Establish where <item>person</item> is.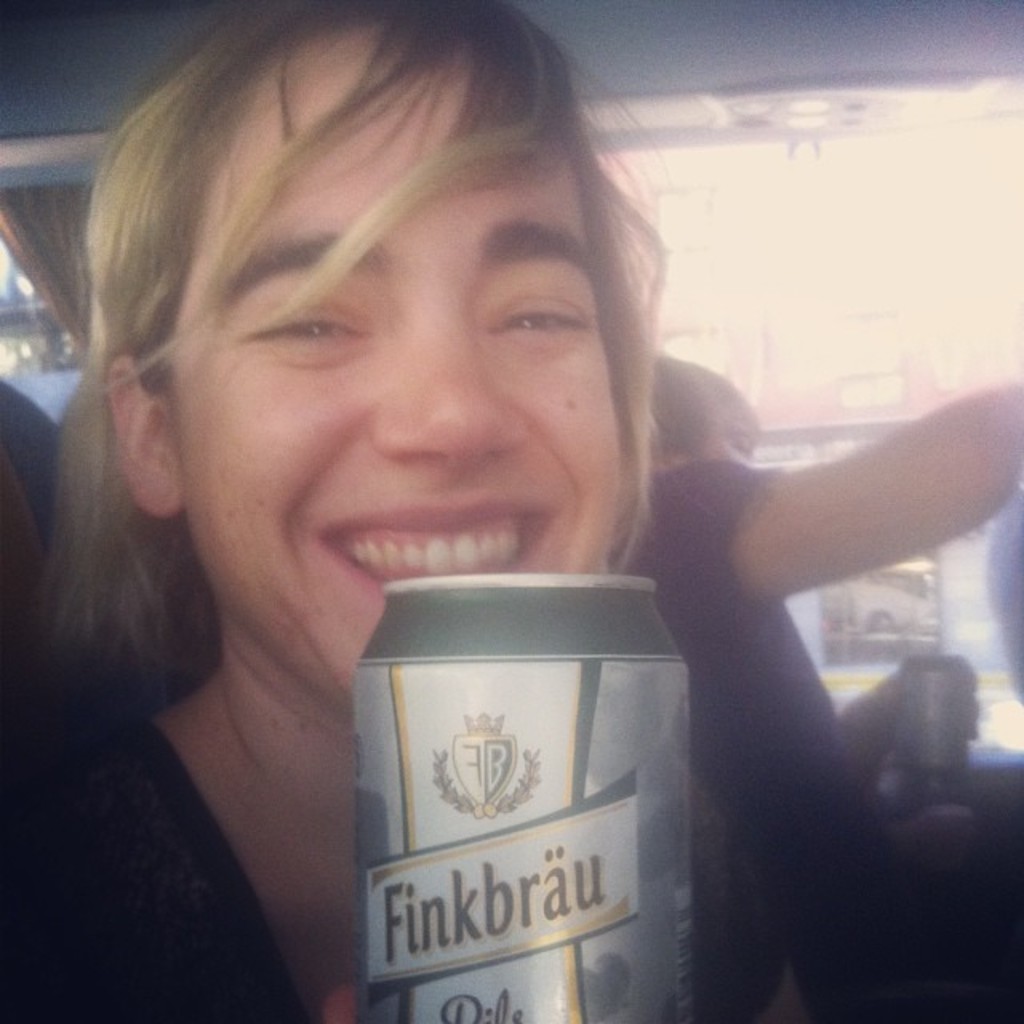
Established at left=0, top=0, right=802, bottom=1022.
